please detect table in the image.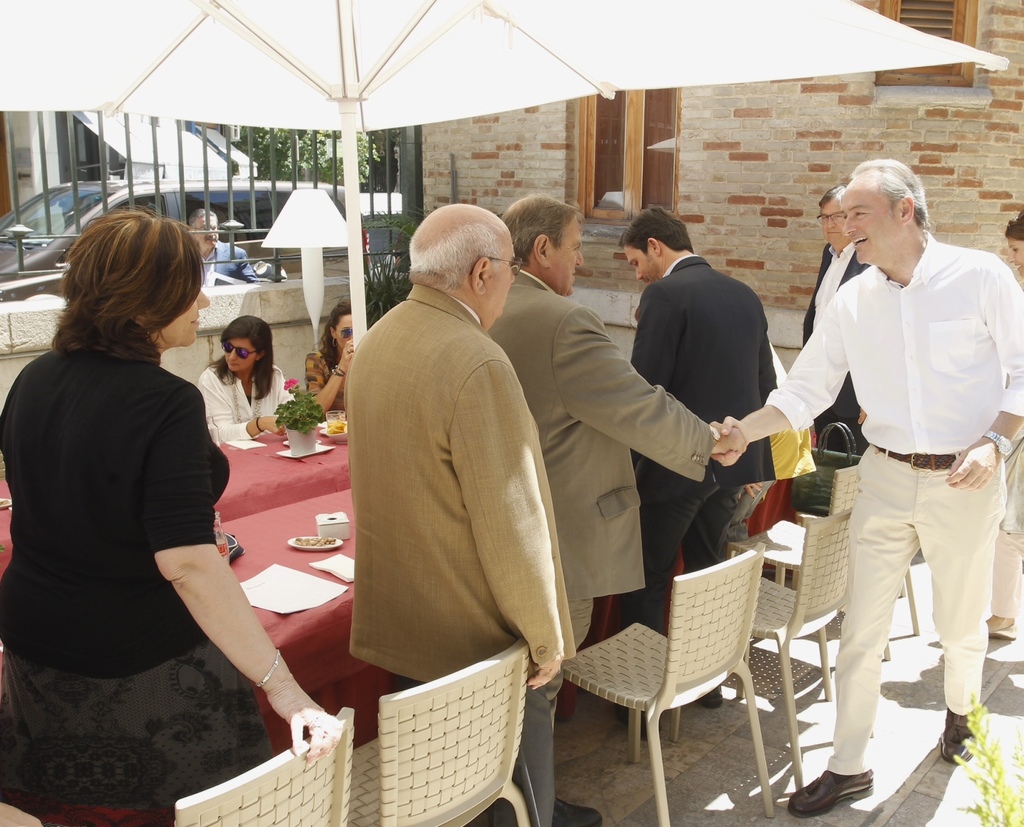
[left=0, top=411, right=350, bottom=590].
